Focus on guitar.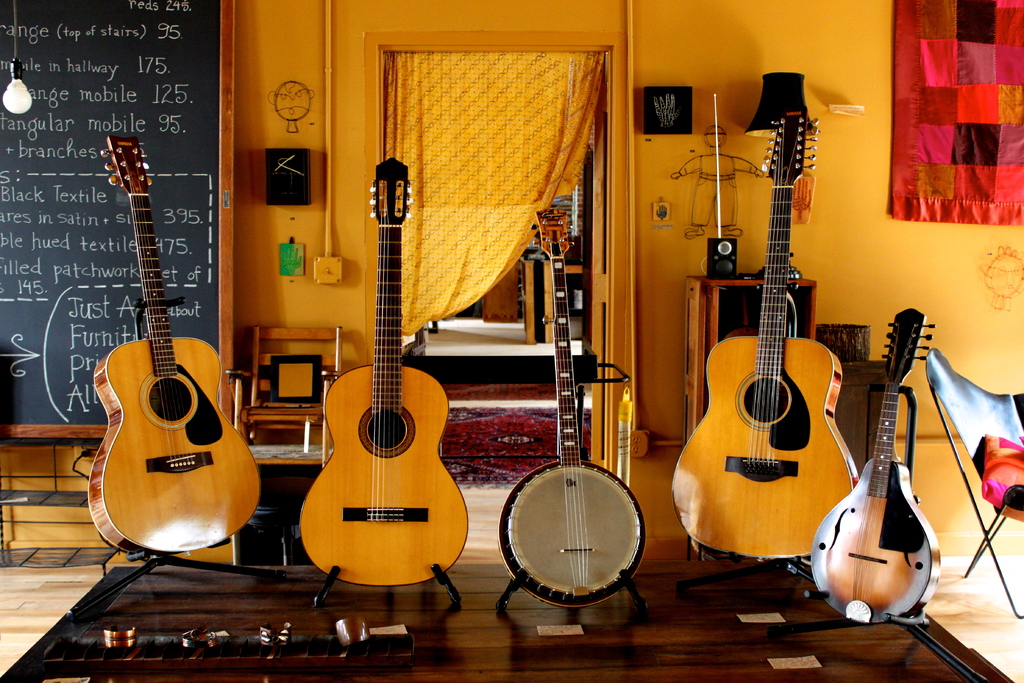
Focused at Rect(68, 135, 283, 625).
